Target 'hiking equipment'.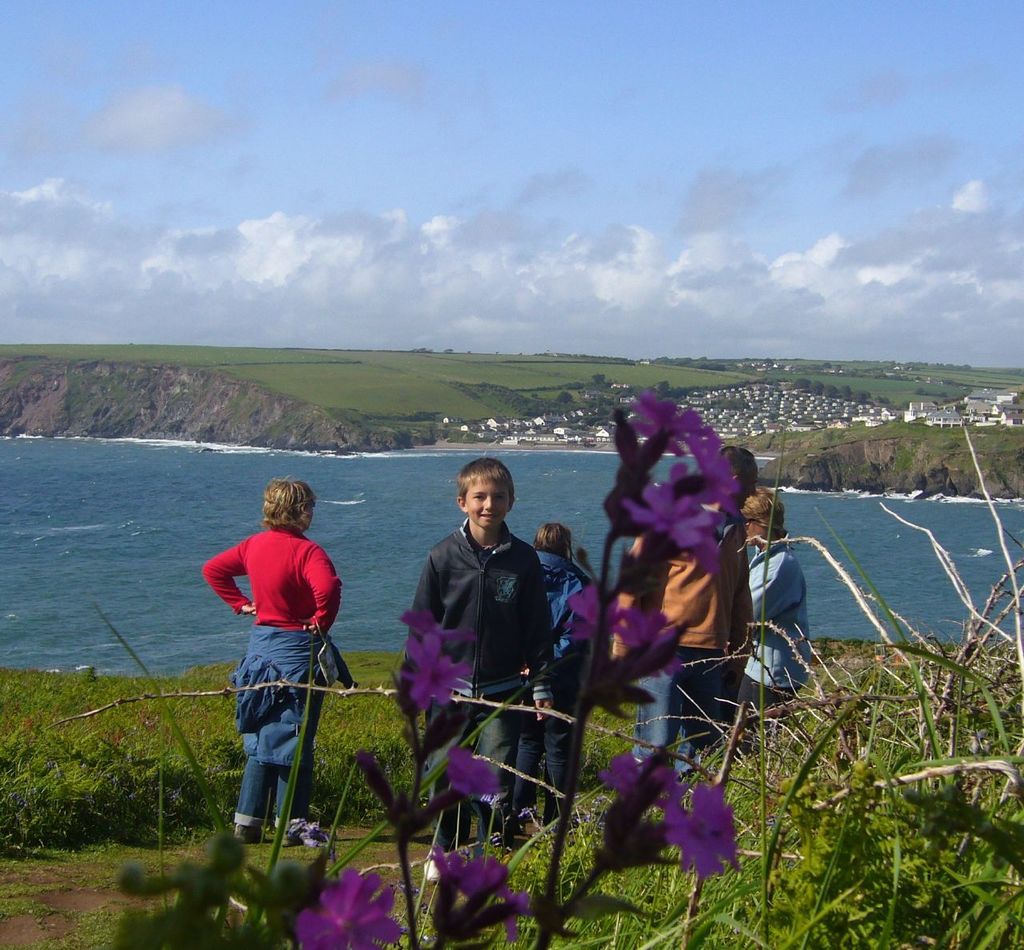
Target region: l=226, t=820, r=275, b=846.
